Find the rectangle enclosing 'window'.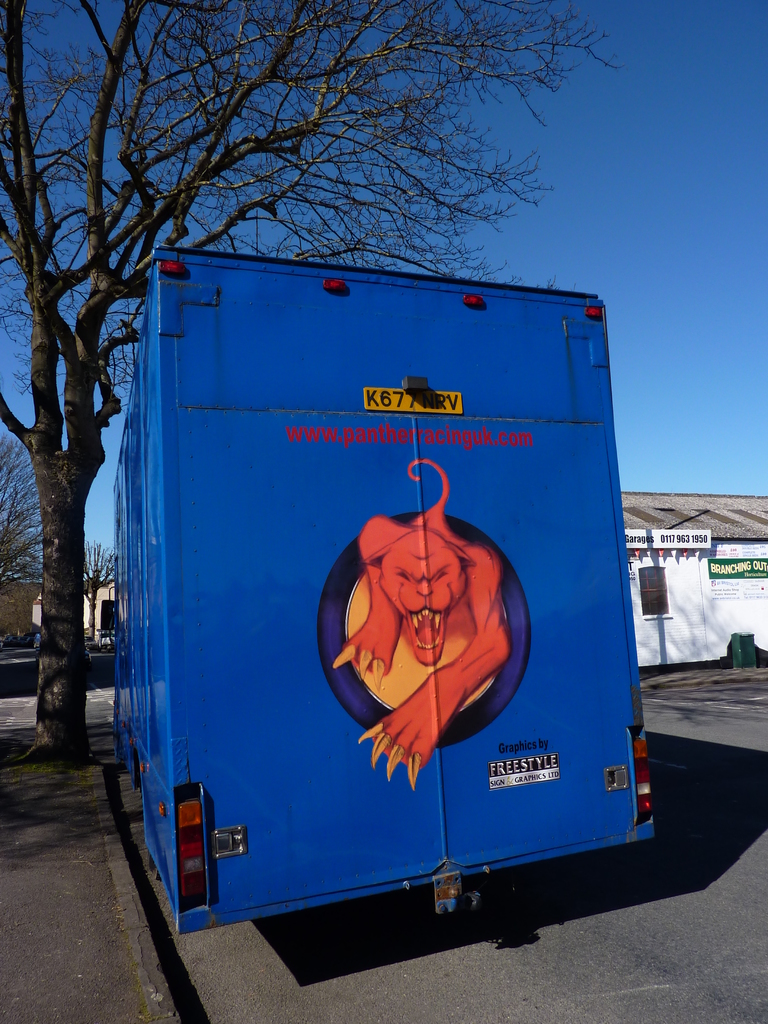
bbox(100, 603, 129, 638).
